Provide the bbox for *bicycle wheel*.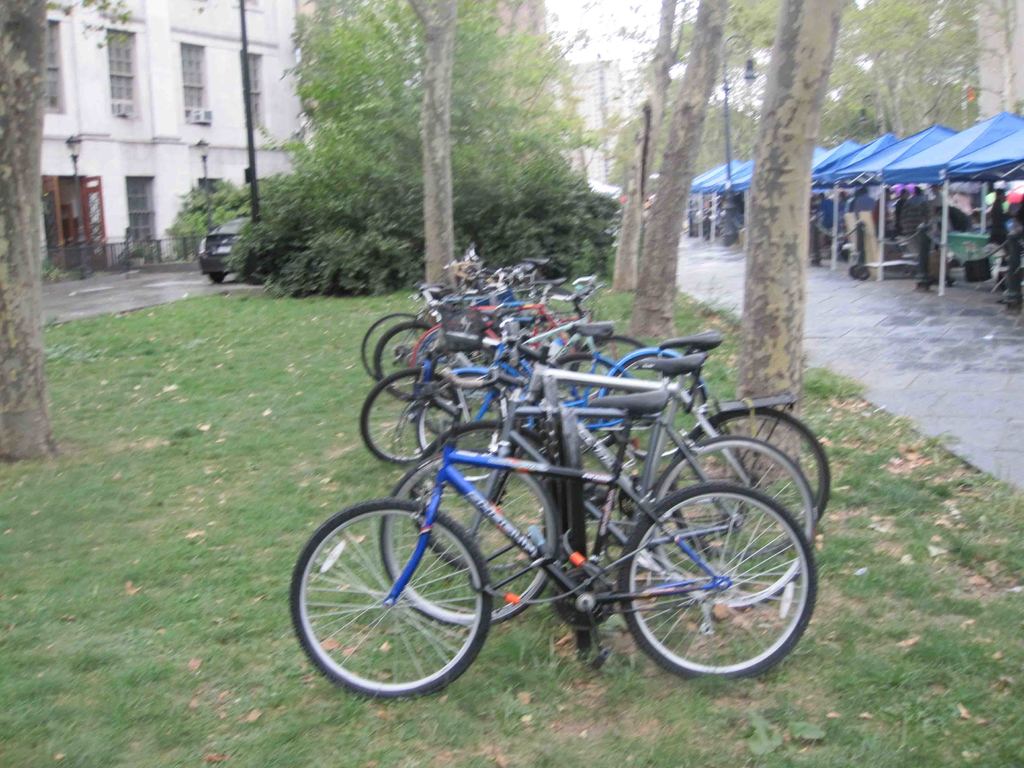
crop(620, 483, 817, 687).
